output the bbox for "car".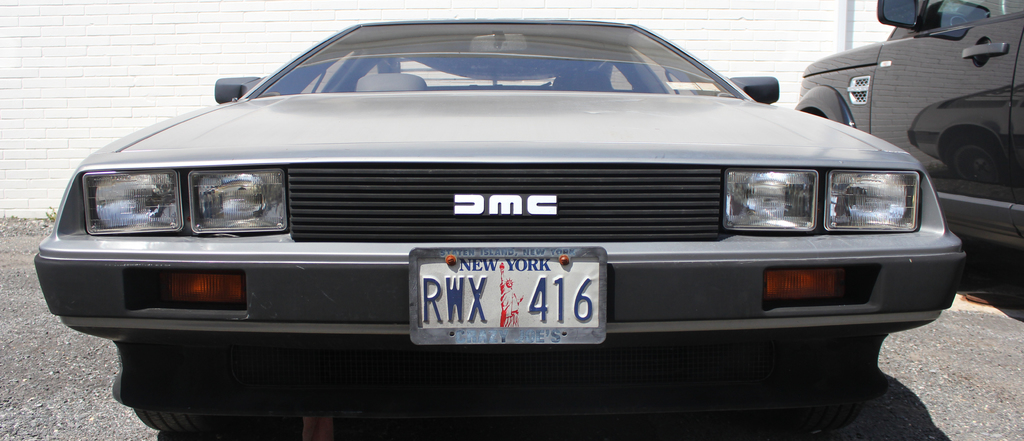
[801, 0, 1023, 254].
